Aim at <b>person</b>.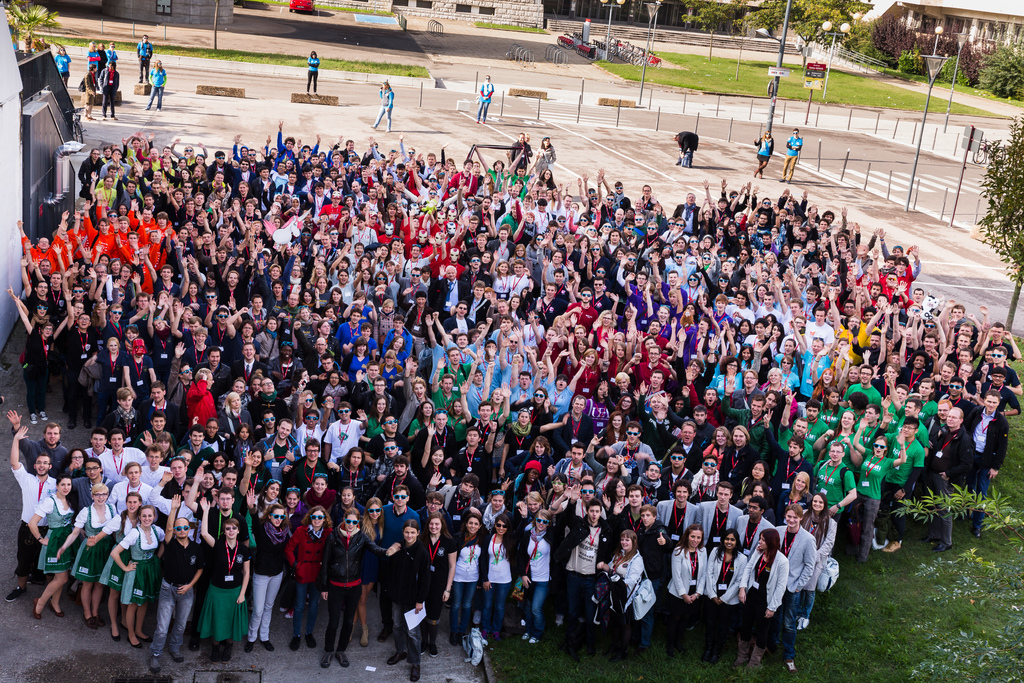
Aimed at crop(143, 65, 164, 107).
